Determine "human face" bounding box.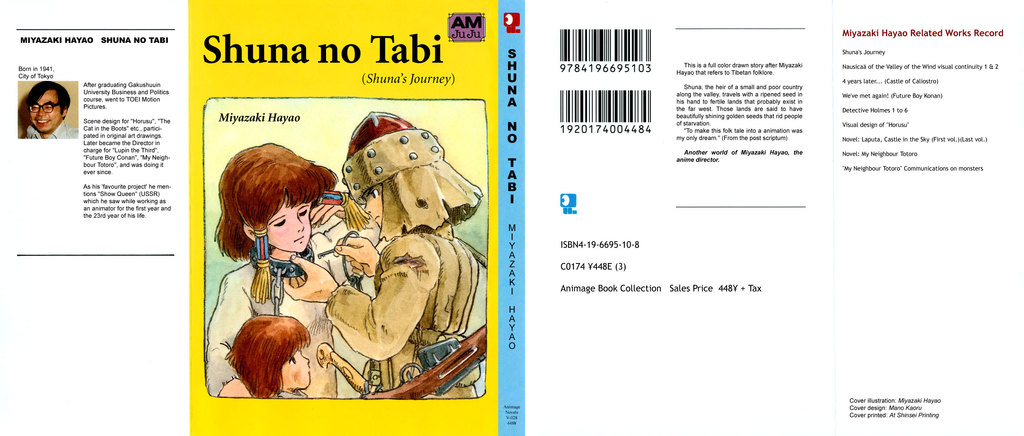
Determined: <bbox>269, 197, 311, 255</bbox>.
